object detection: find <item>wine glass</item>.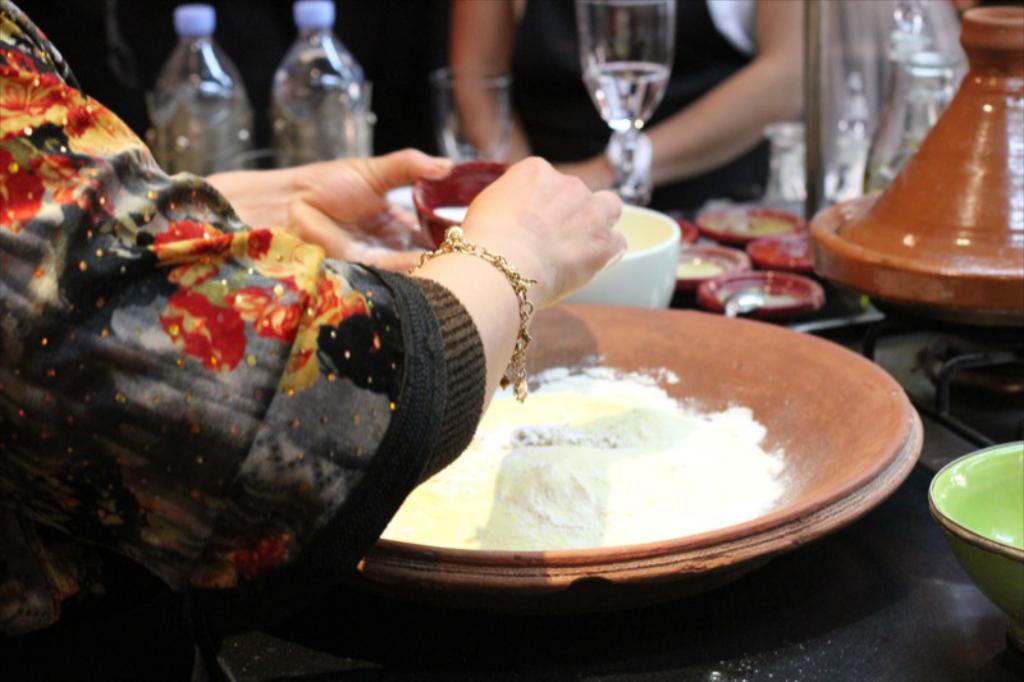
566 4 698 218.
